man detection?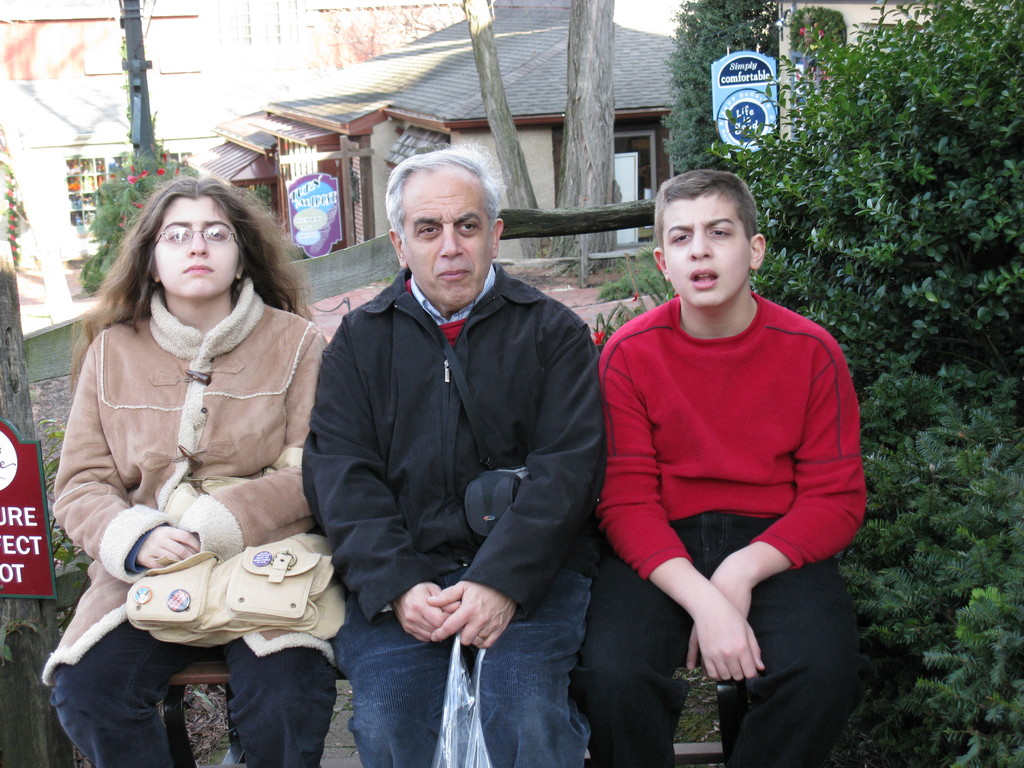
rect(292, 138, 617, 767)
